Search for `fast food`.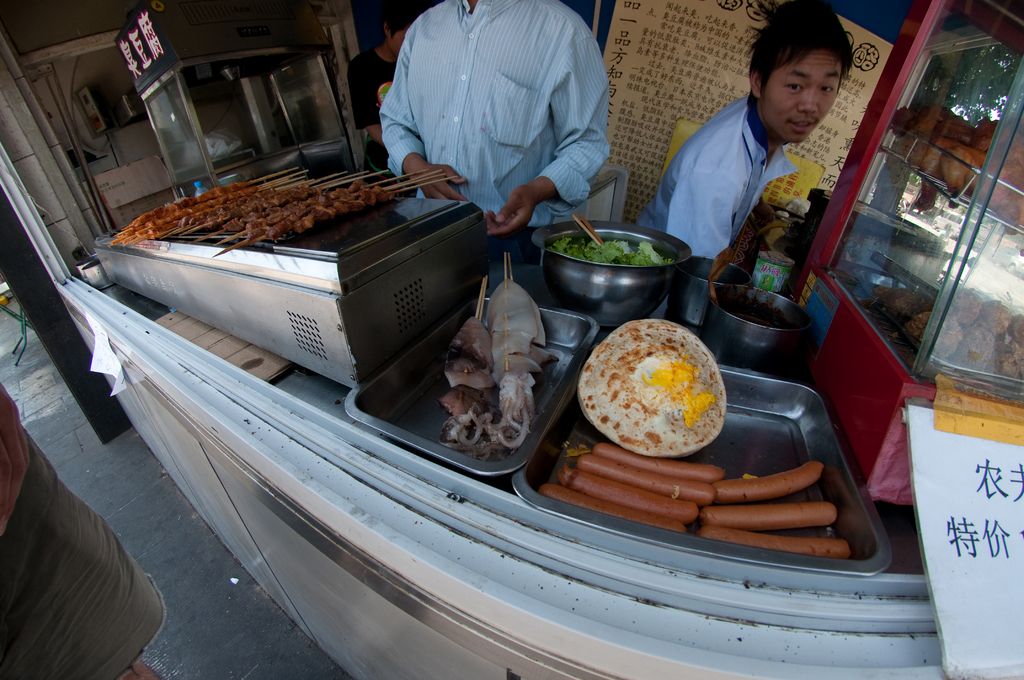
Found at select_region(701, 508, 833, 529).
